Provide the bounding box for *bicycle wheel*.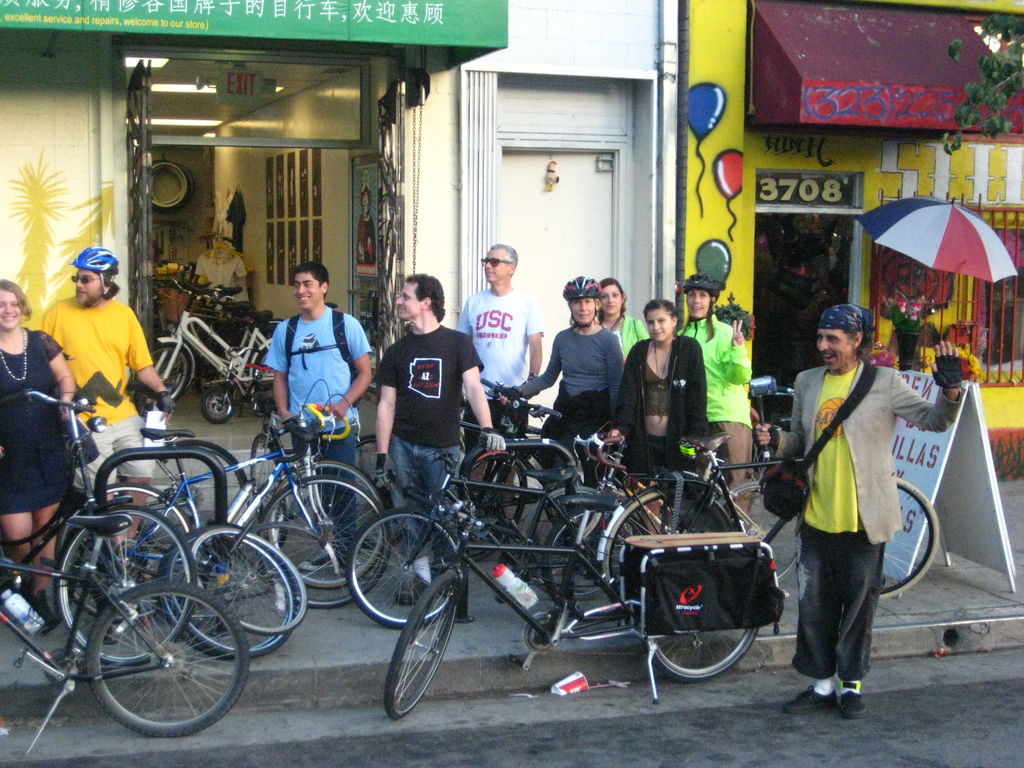
<region>80, 574, 252, 750</region>.
